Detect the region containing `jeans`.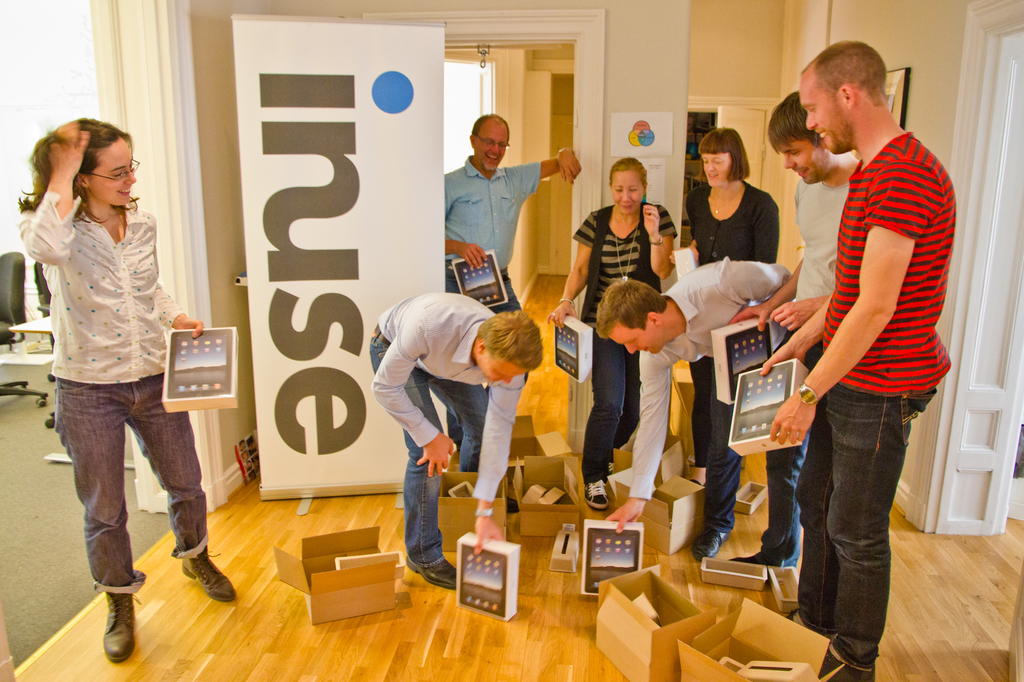
754 441 804 560.
